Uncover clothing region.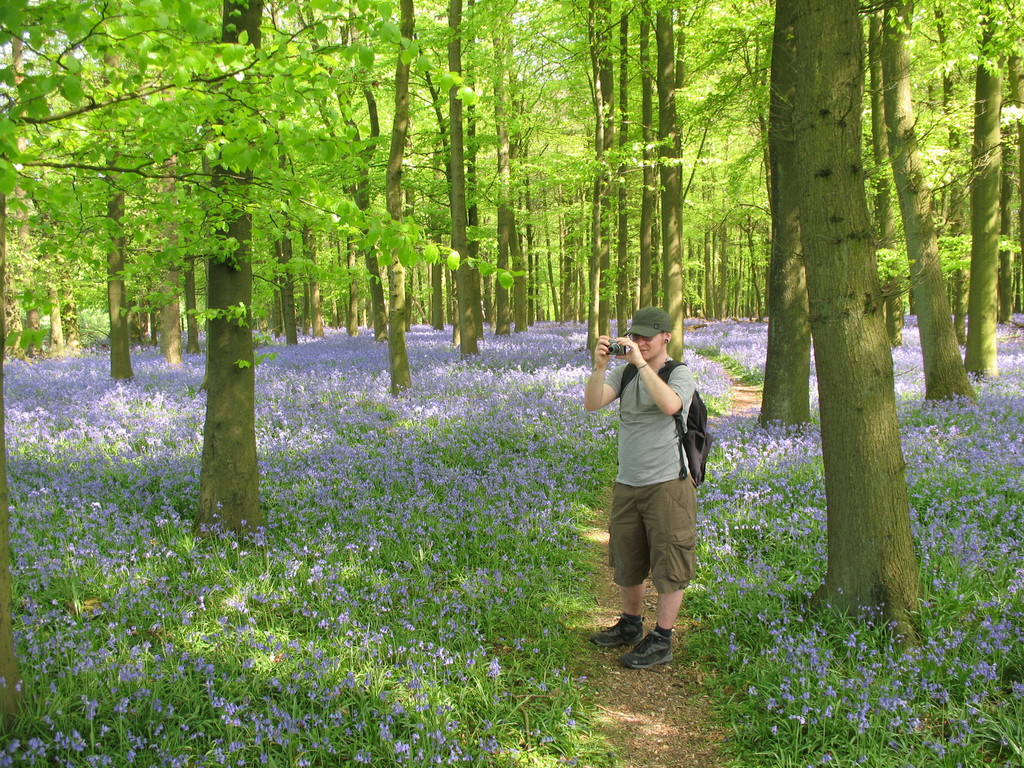
Uncovered: BBox(596, 319, 705, 613).
